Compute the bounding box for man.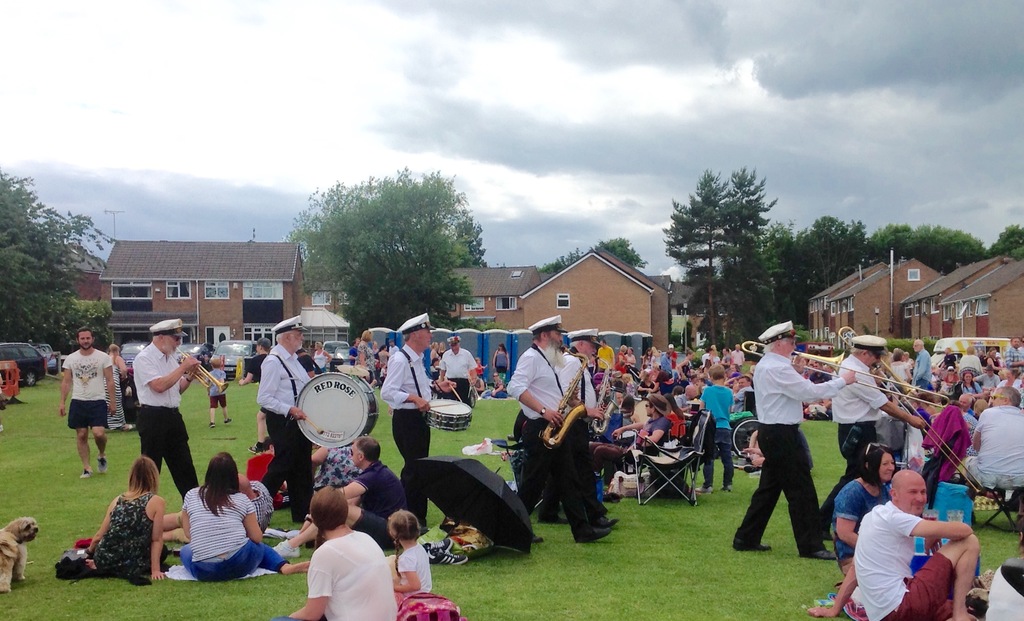
bbox=[270, 437, 408, 556].
